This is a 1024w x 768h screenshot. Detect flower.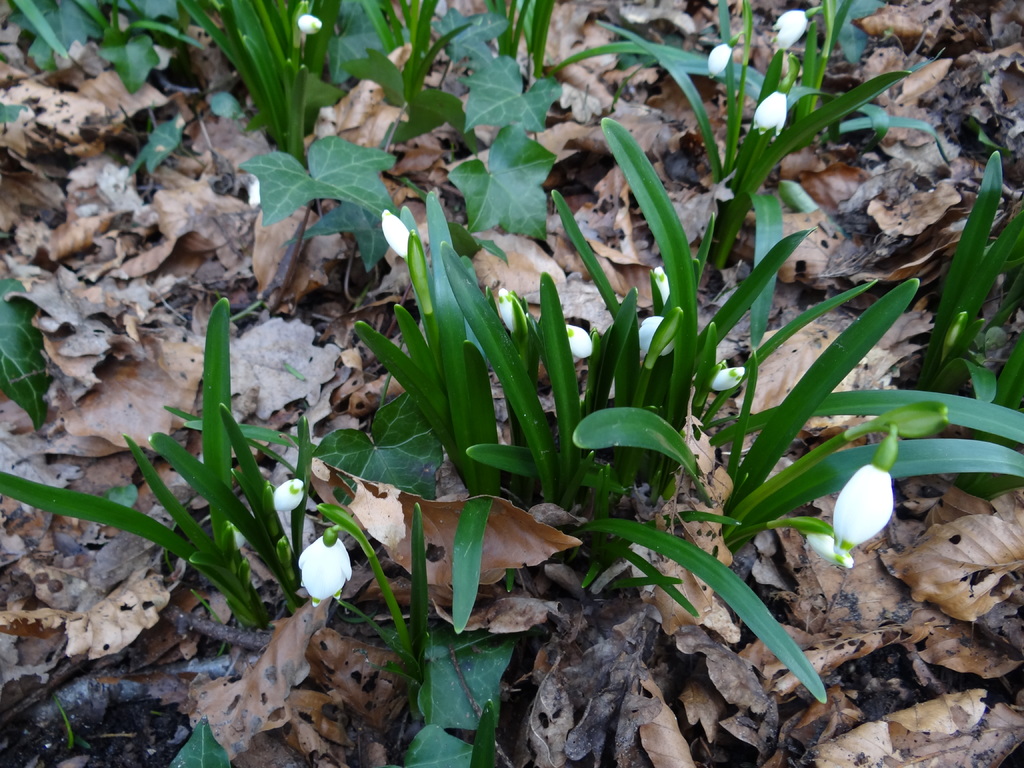
detection(651, 268, 668, 305).
